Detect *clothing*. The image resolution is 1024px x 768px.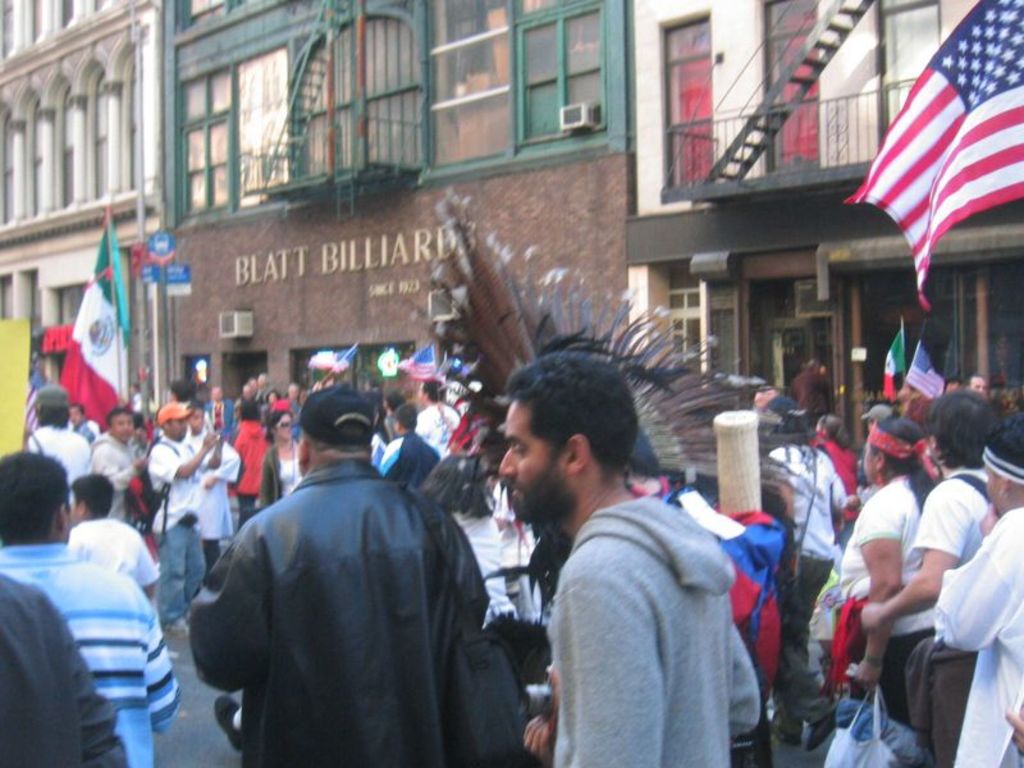
x1=188, y1=458, x2=484, y2=767.
